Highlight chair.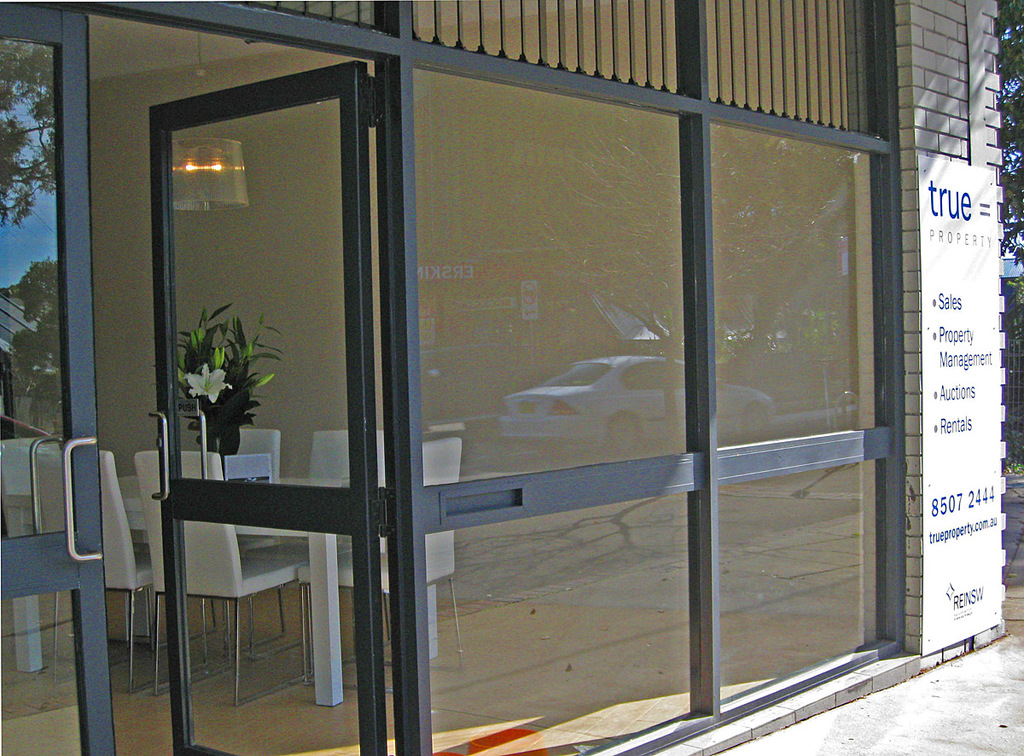
Highlighted region: region(246, 426, 396, 673).
